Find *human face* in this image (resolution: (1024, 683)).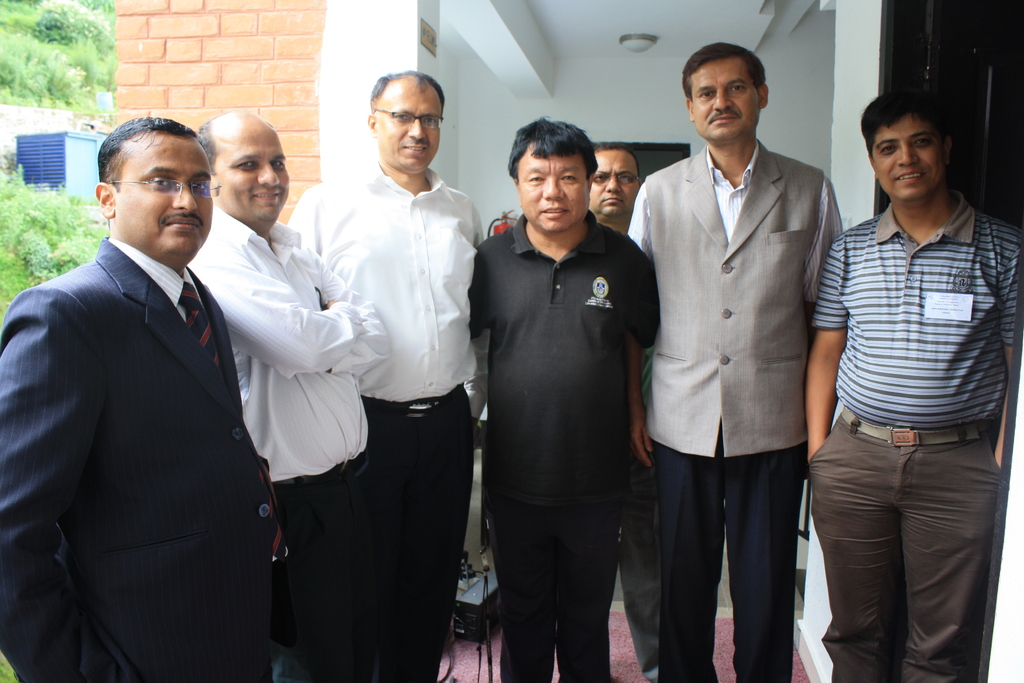
(left=381, top=91, right=440, bottom=175).
